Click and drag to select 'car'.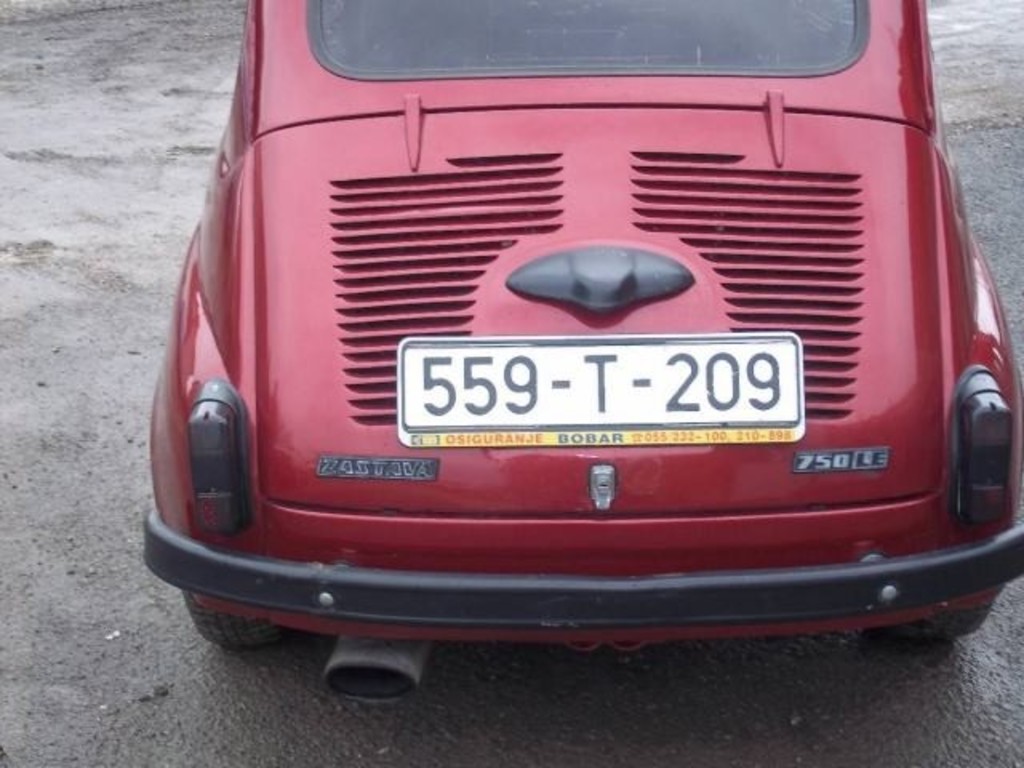
Selection: [131,10,1008,696].
